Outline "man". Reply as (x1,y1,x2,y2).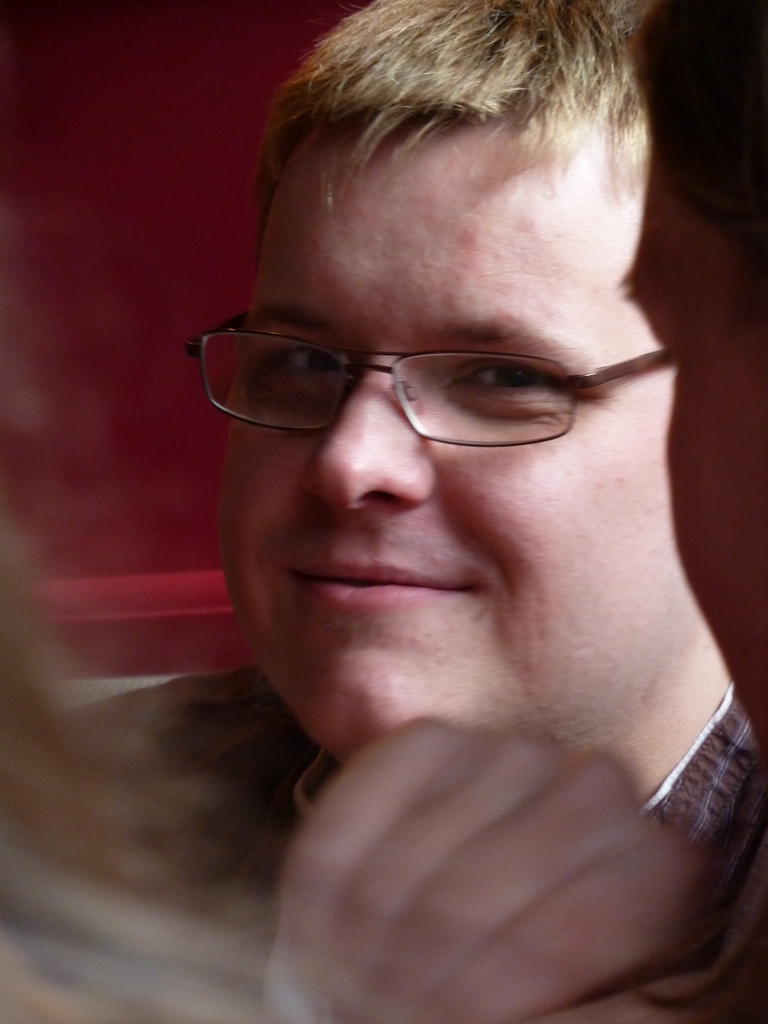
(281,0,767,1007).
